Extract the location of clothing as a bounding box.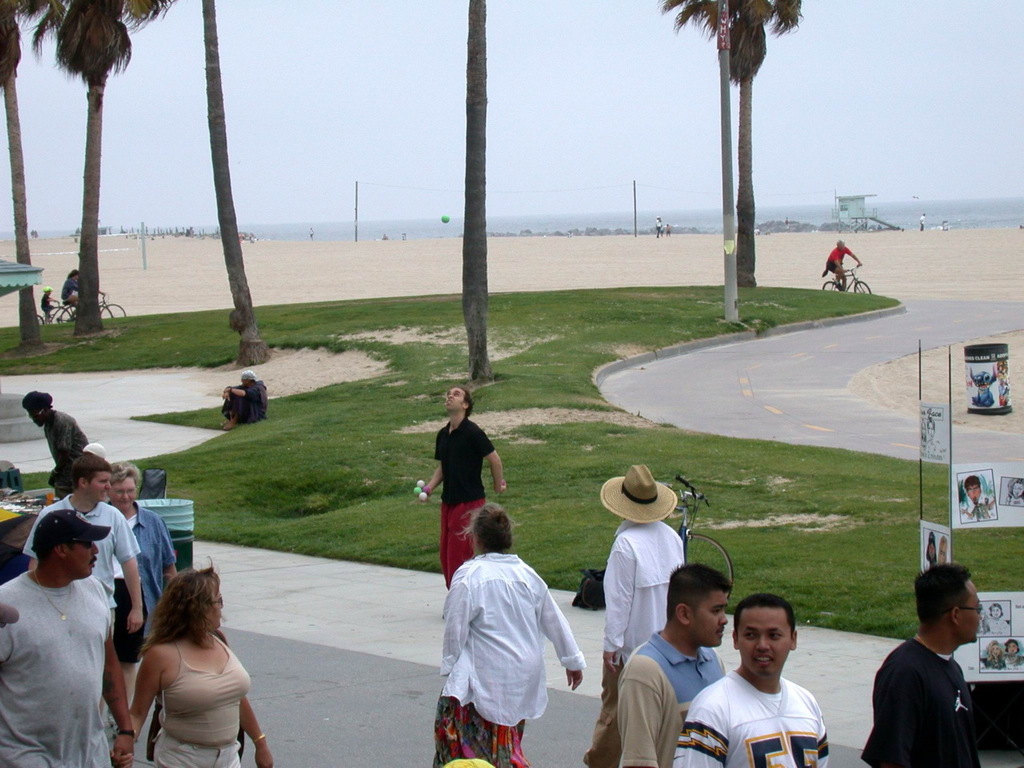
(433, 418, 493, 586).
